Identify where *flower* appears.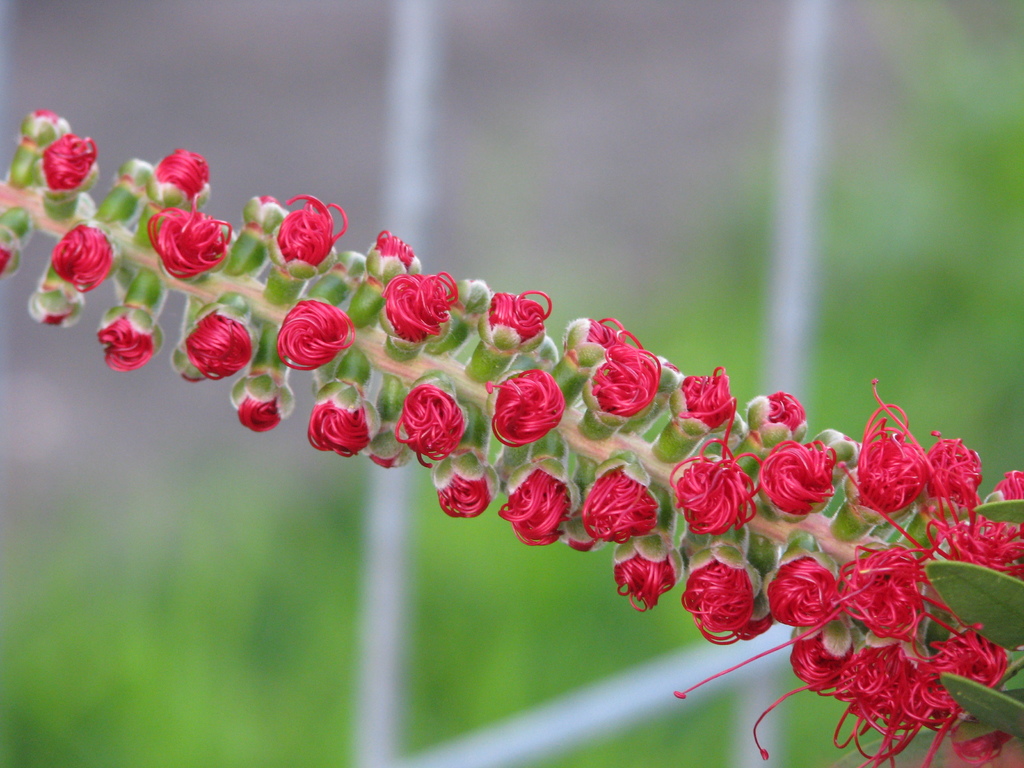
Appears at select_region(677, 545, 775, 646).
